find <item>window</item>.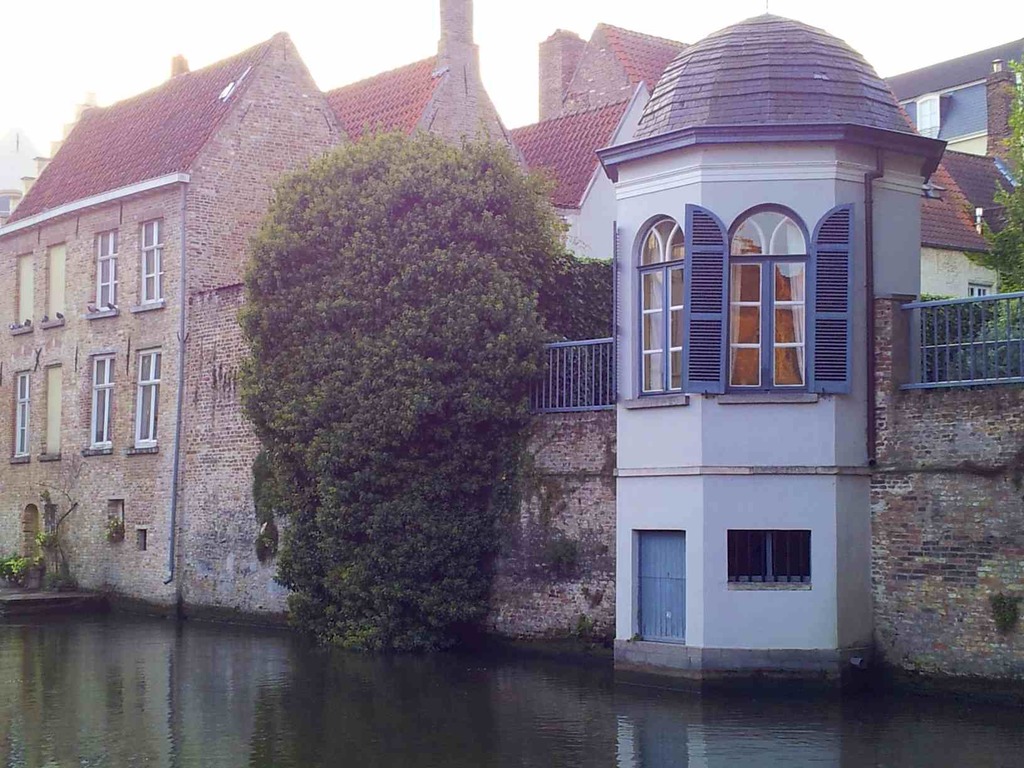
[left=9, top=367, right=30, bottom=465].
